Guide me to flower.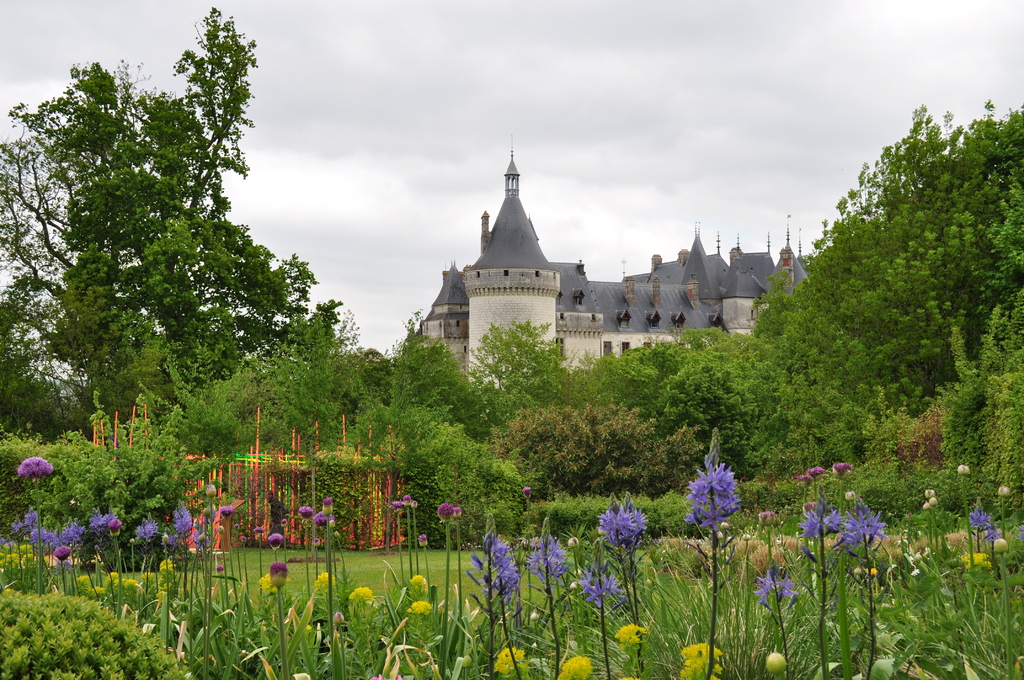
Guidance: select_region(24, 509, 41, 531).
